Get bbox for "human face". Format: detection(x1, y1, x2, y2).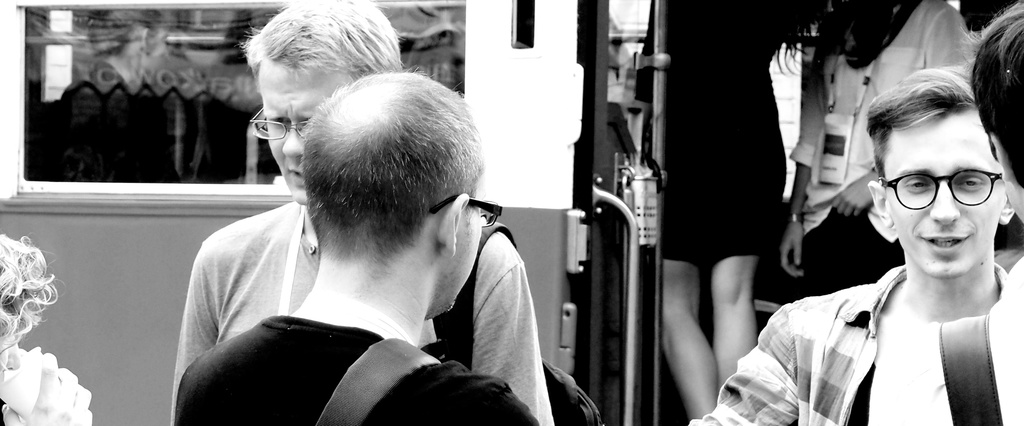
detection(888, 109, 1001, 269).
